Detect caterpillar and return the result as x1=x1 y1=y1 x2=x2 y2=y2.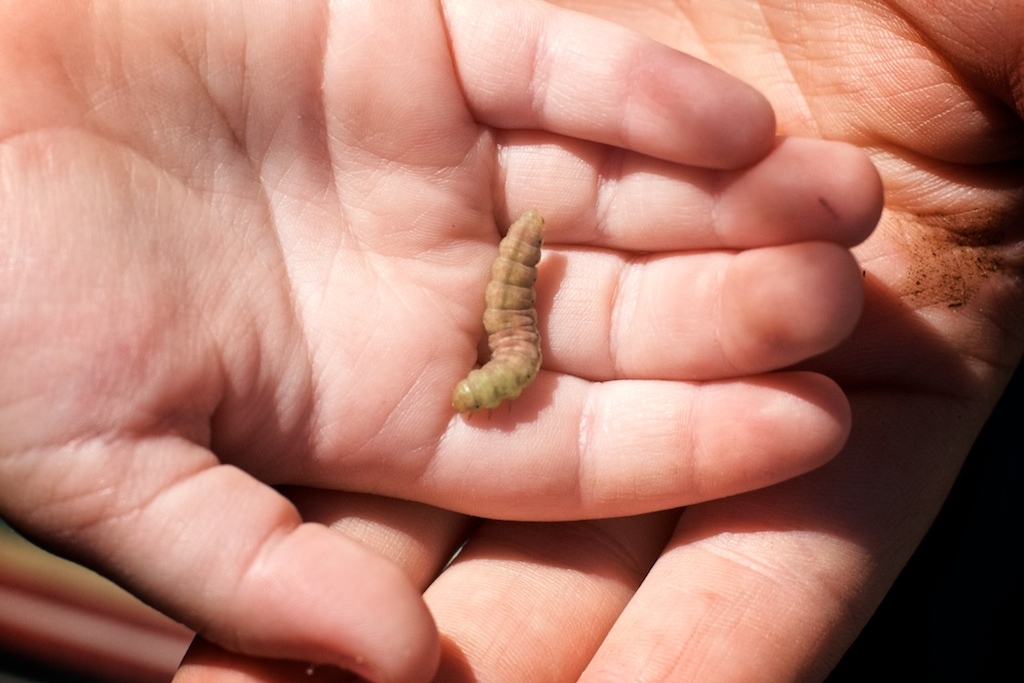
x1=455 y1=207 x2=544 y2=419.
